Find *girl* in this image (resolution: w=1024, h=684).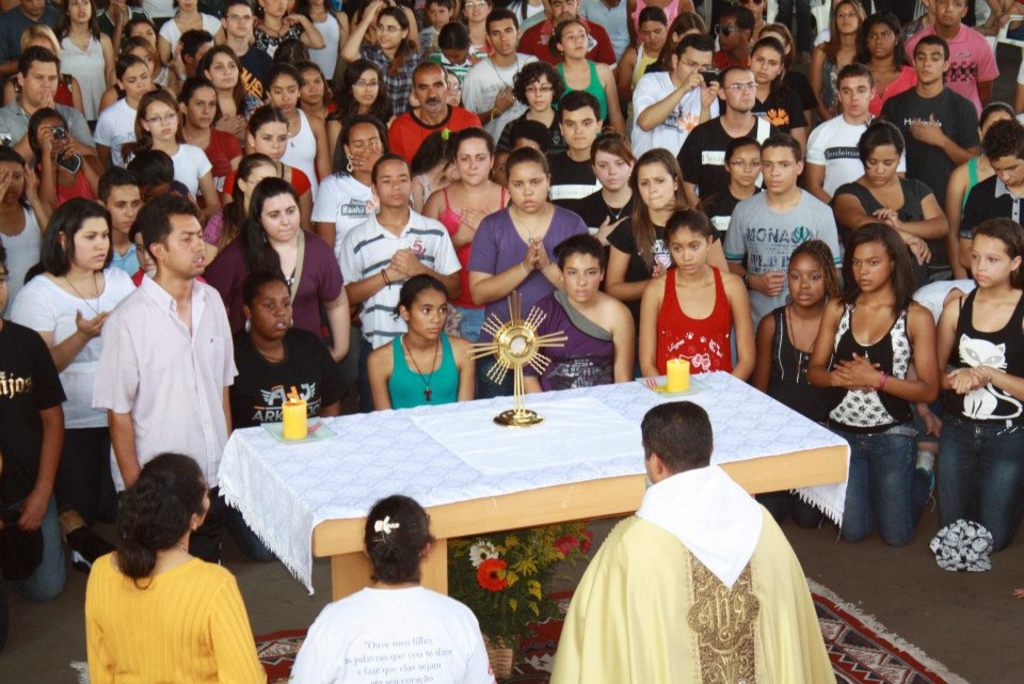
(left=0, top=143, right=53, bottom=318).
